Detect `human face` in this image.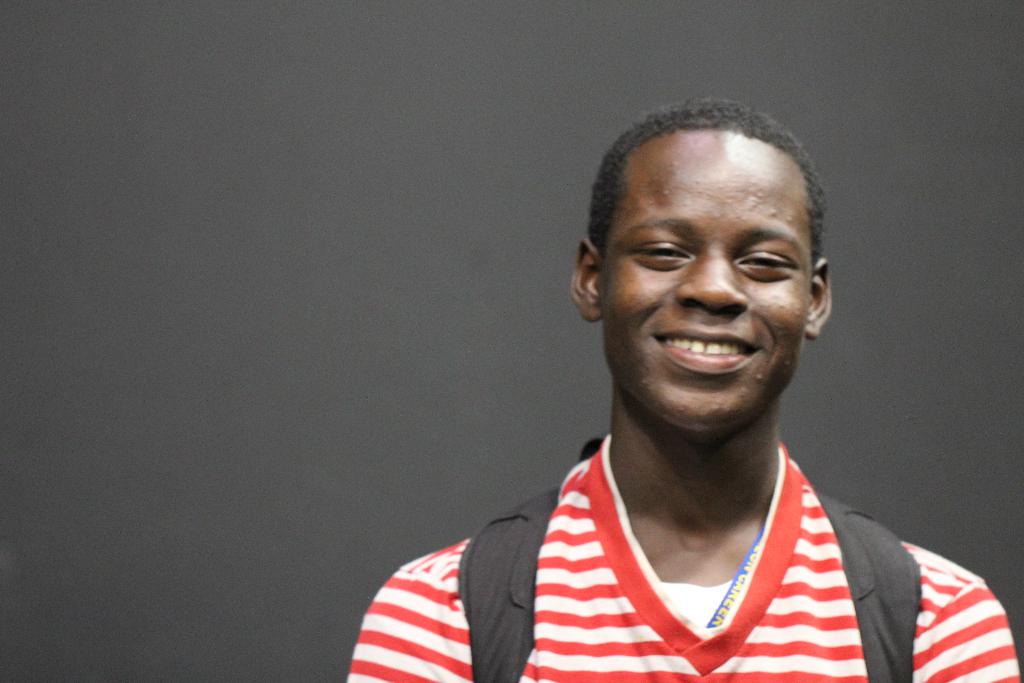
Detection: 605 135 816 425.
